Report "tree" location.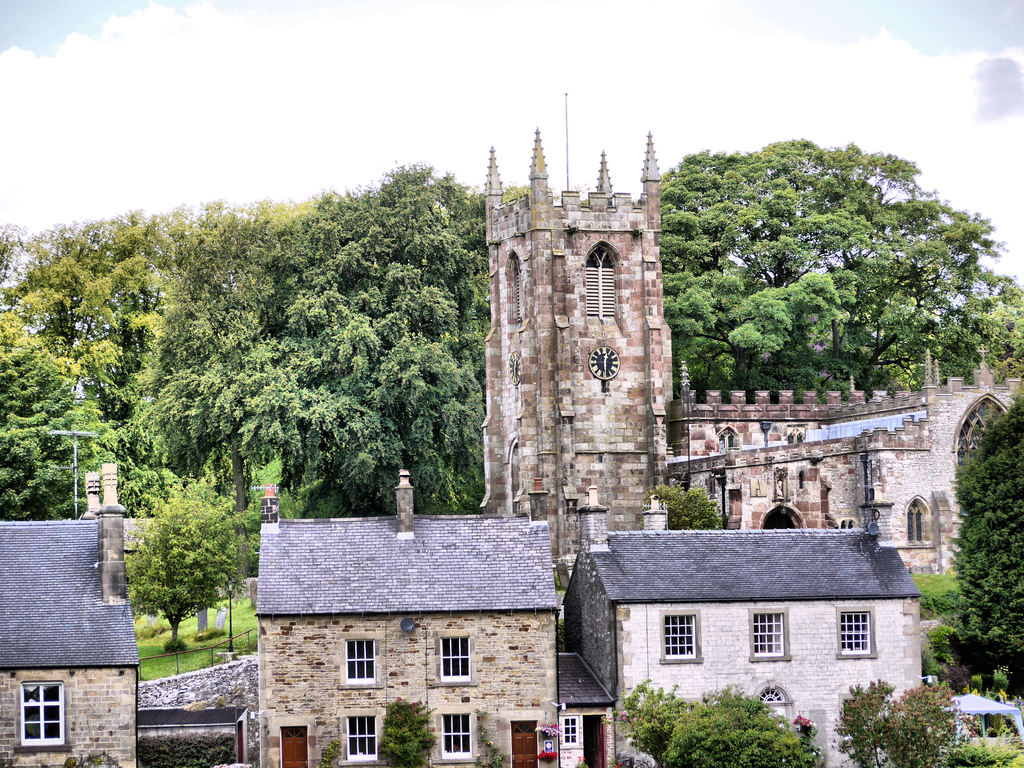
Report: box(374, 692, 440, 767).
